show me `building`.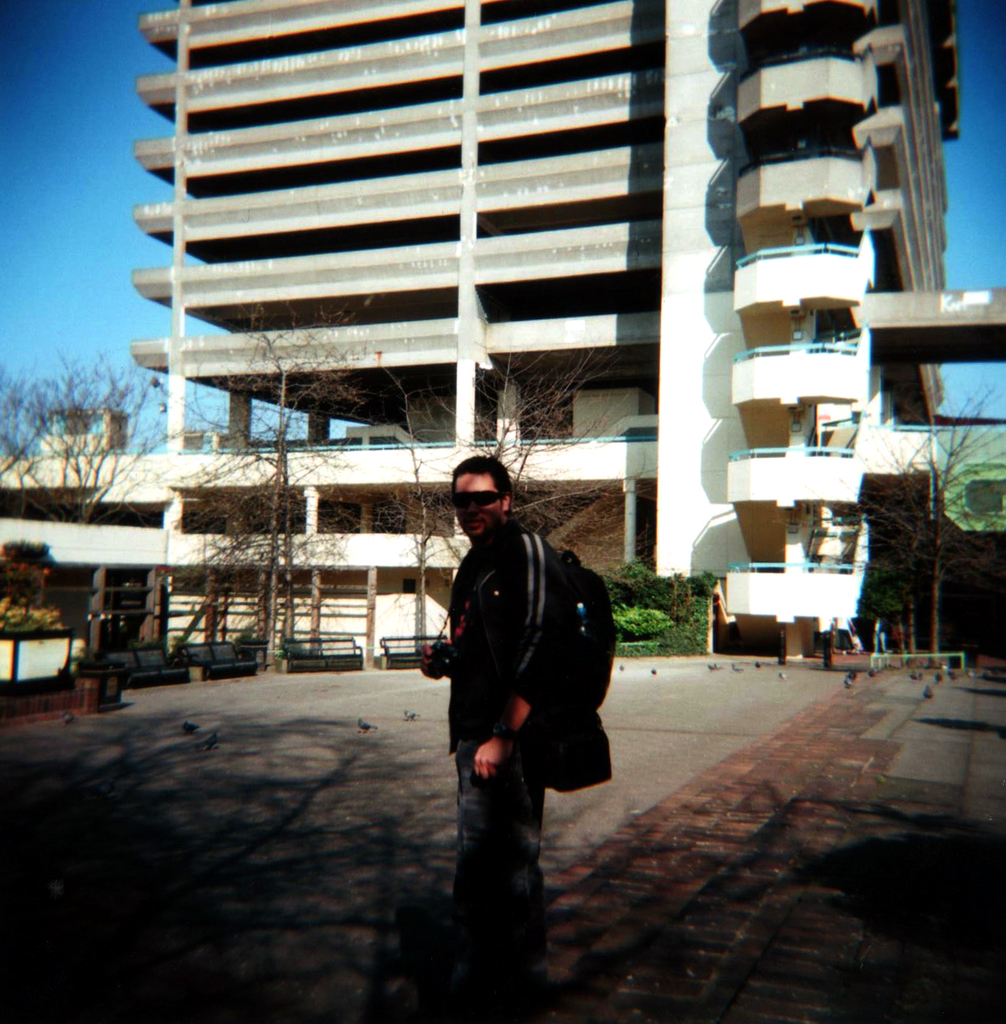
`building` is here: [left=0, top=442, right=672, bottom=677].
